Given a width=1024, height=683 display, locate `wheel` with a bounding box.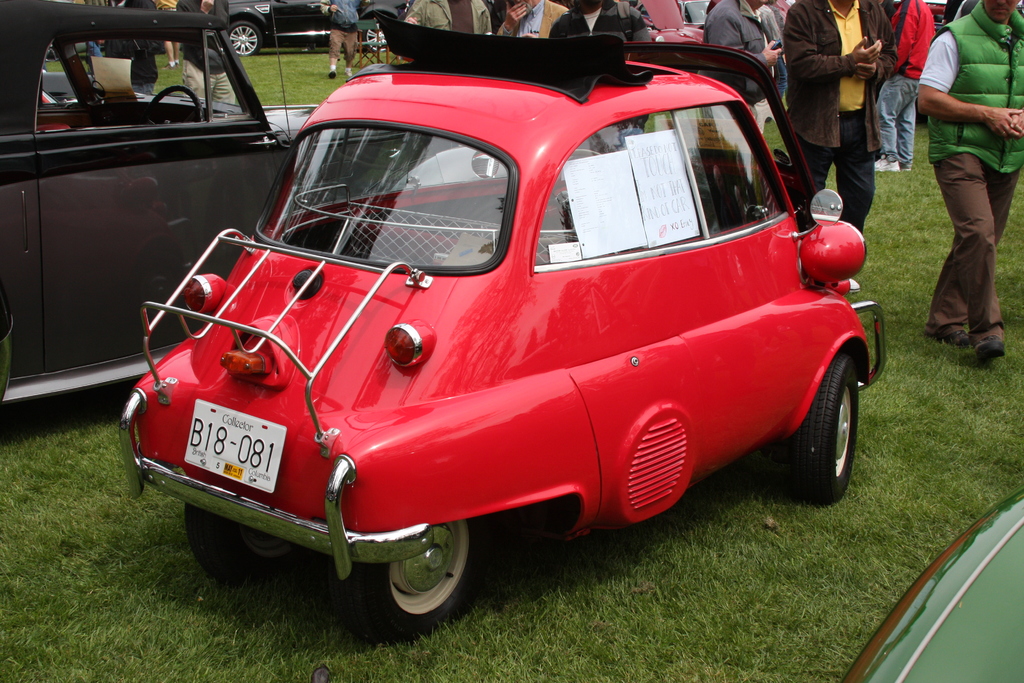
Located: [x1=228, y1=22, x2=262, y2=57].
